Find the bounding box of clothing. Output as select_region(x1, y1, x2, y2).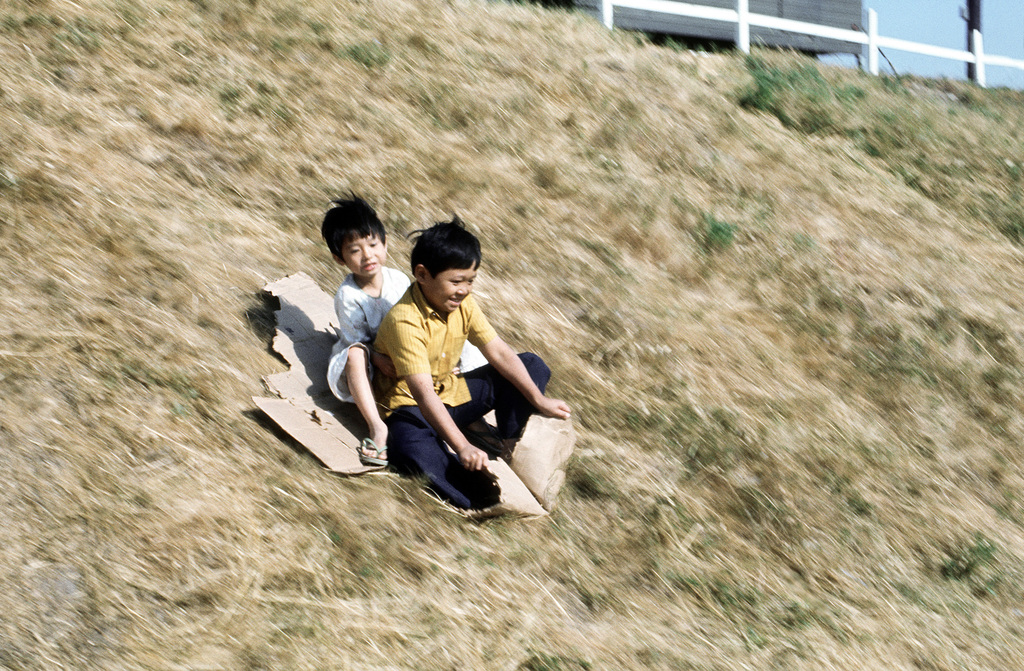
select_region(334, 267, 420, 399).
